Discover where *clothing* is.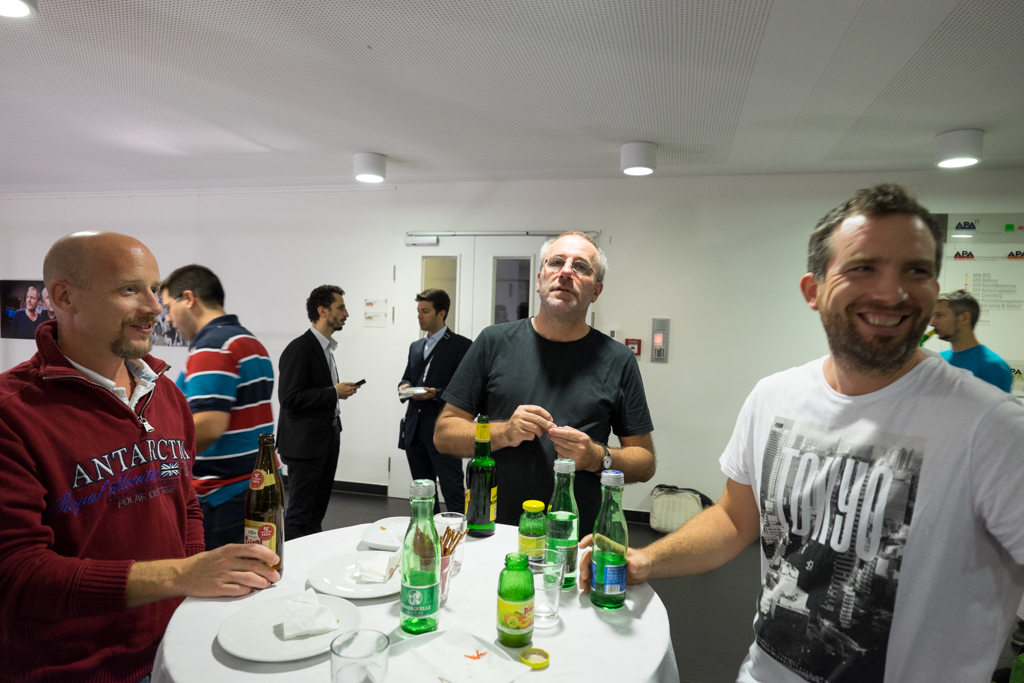
Discovered at 934, 341, 1013, 394.
